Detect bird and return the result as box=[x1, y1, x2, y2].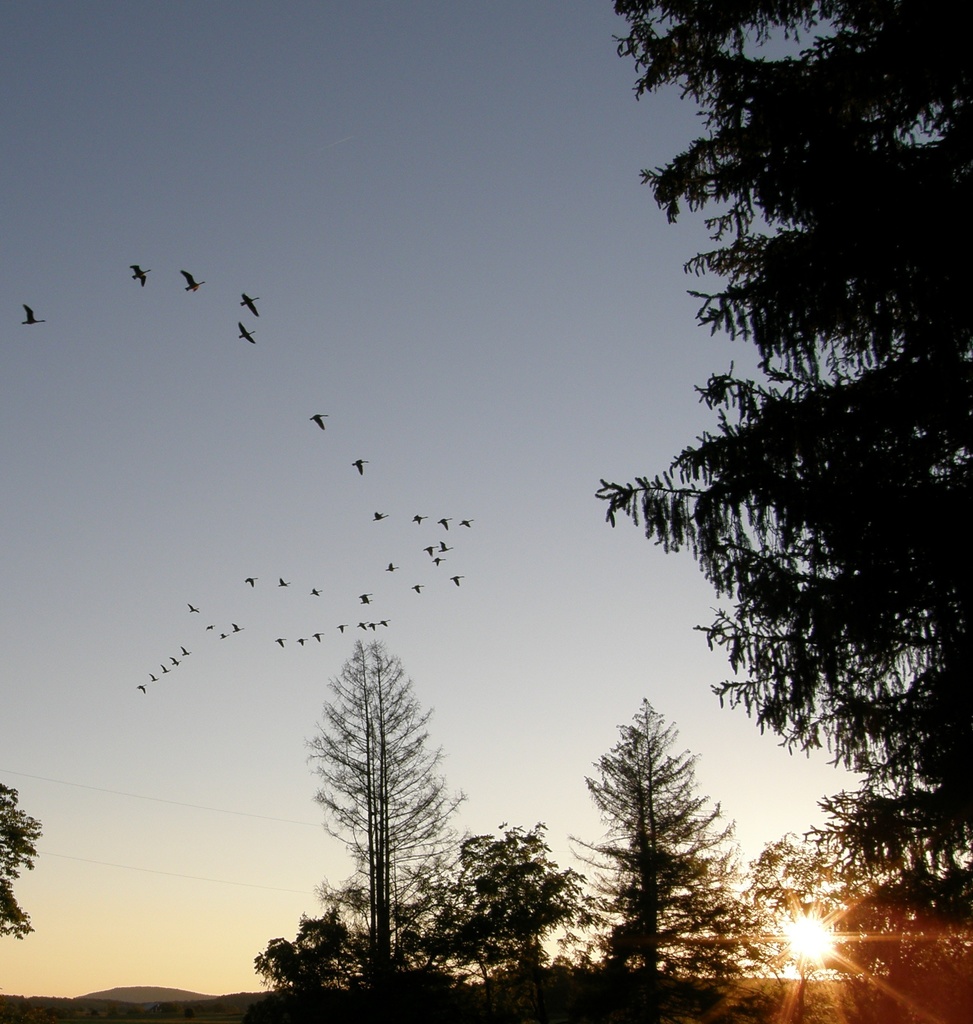
box=[366, 620, 374, 634].
